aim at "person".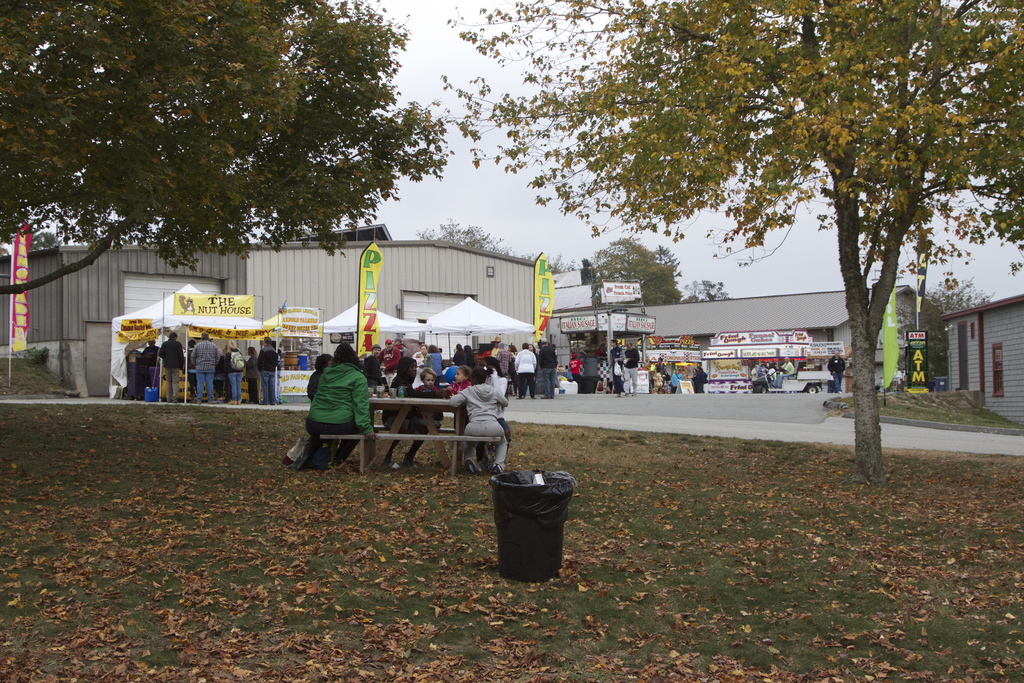
Aimed at {"x1": 828, "y1": 347, "x2": 845, "y2": 393}.
